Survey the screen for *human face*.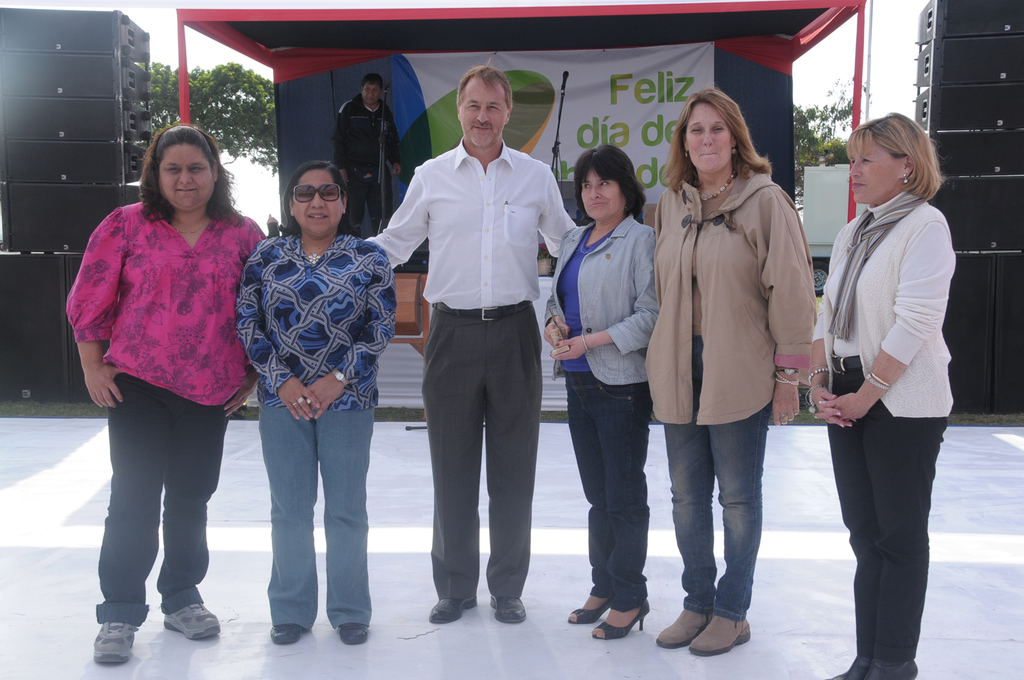
Survey found: select_region(297, 167, 346, 231).
